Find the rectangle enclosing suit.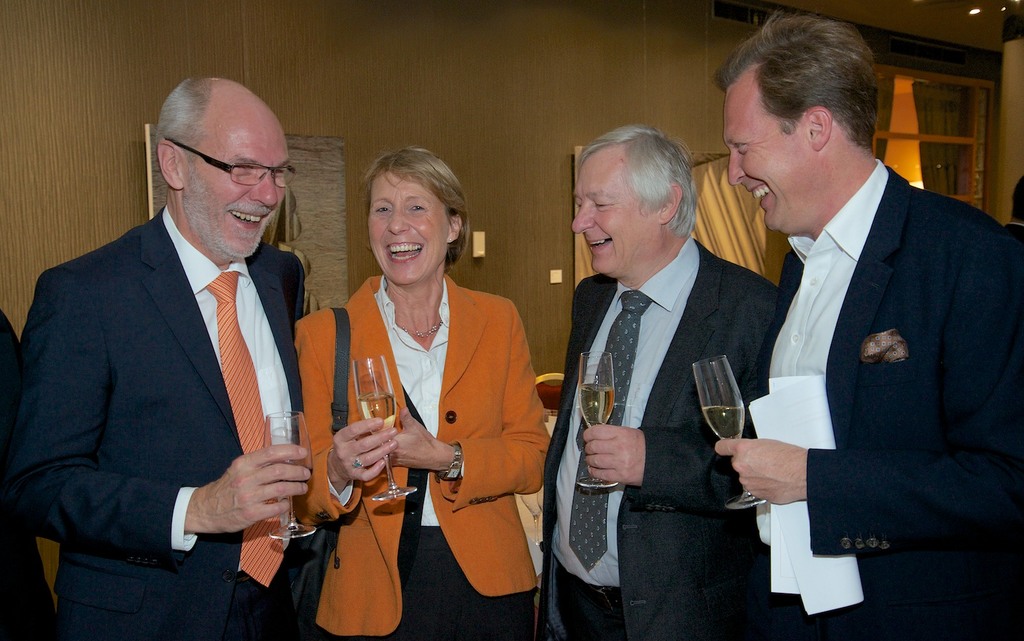
pyautogui.locateOnScreen(541, 236, 778, 640).
